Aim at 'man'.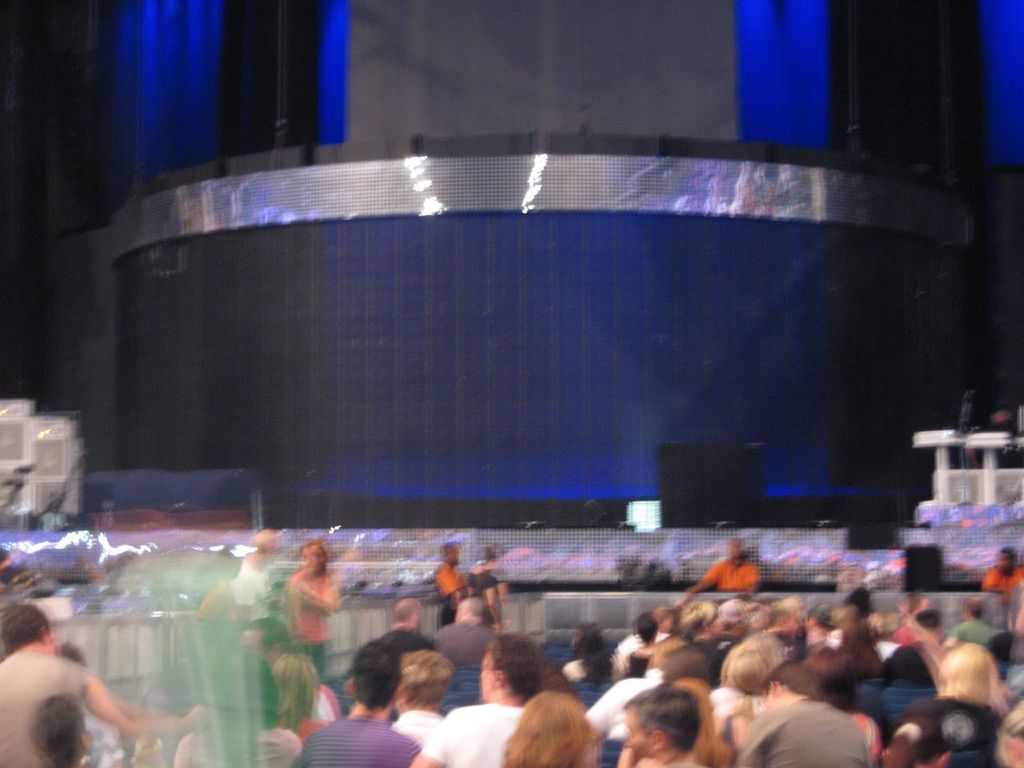
Aimed at x1=398, y1=619, x2=550, y2=767.
